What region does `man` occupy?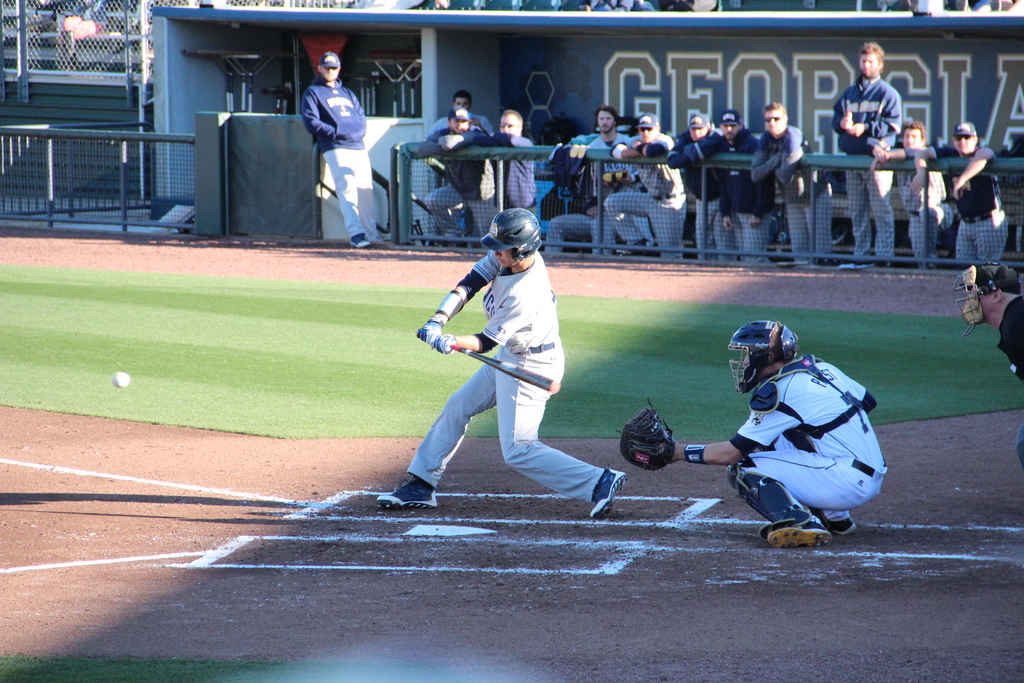
<bbox>423, 90, 494, 250</bbox>.
